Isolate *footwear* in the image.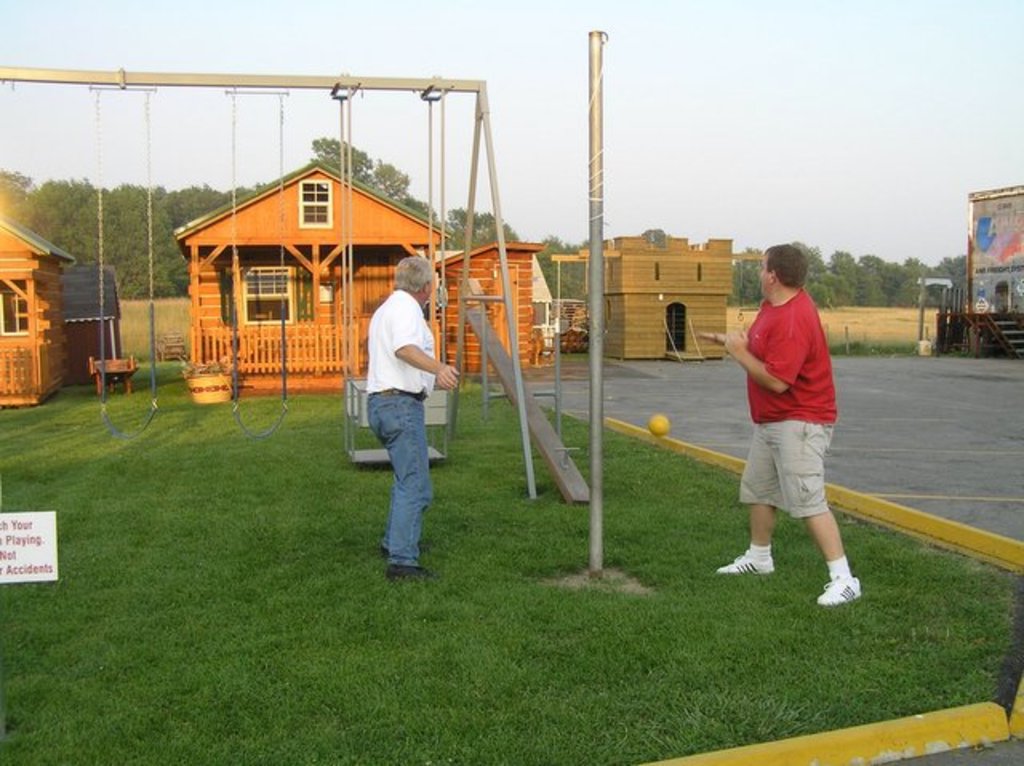
Isolated region: 371, 537, 397, 565.
